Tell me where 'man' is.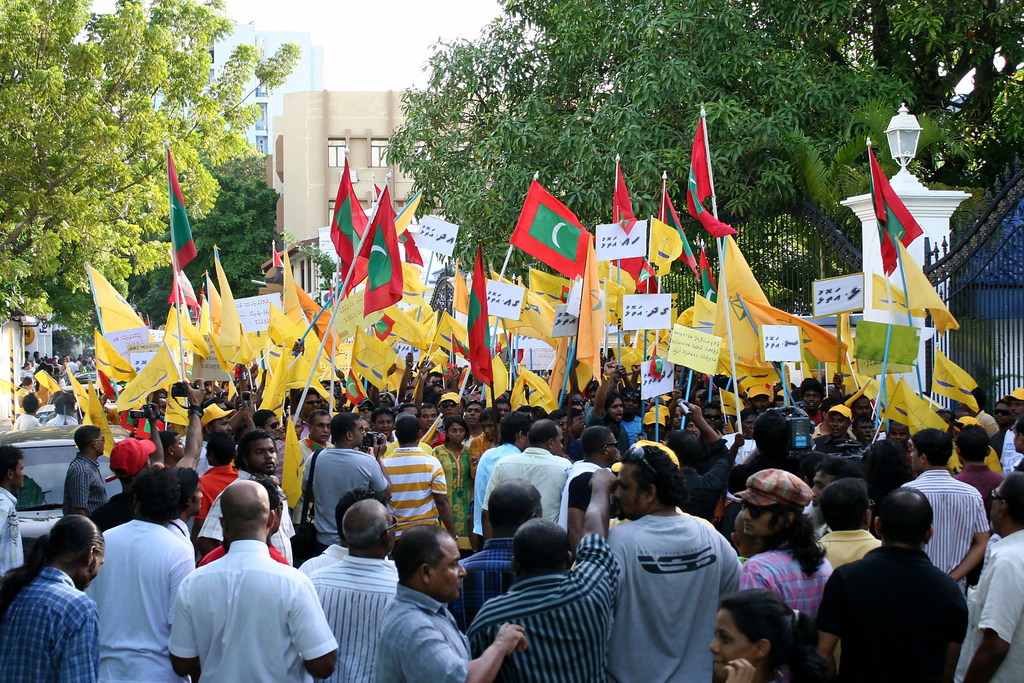
'man' is at rect(806, 486, 988, 682).
